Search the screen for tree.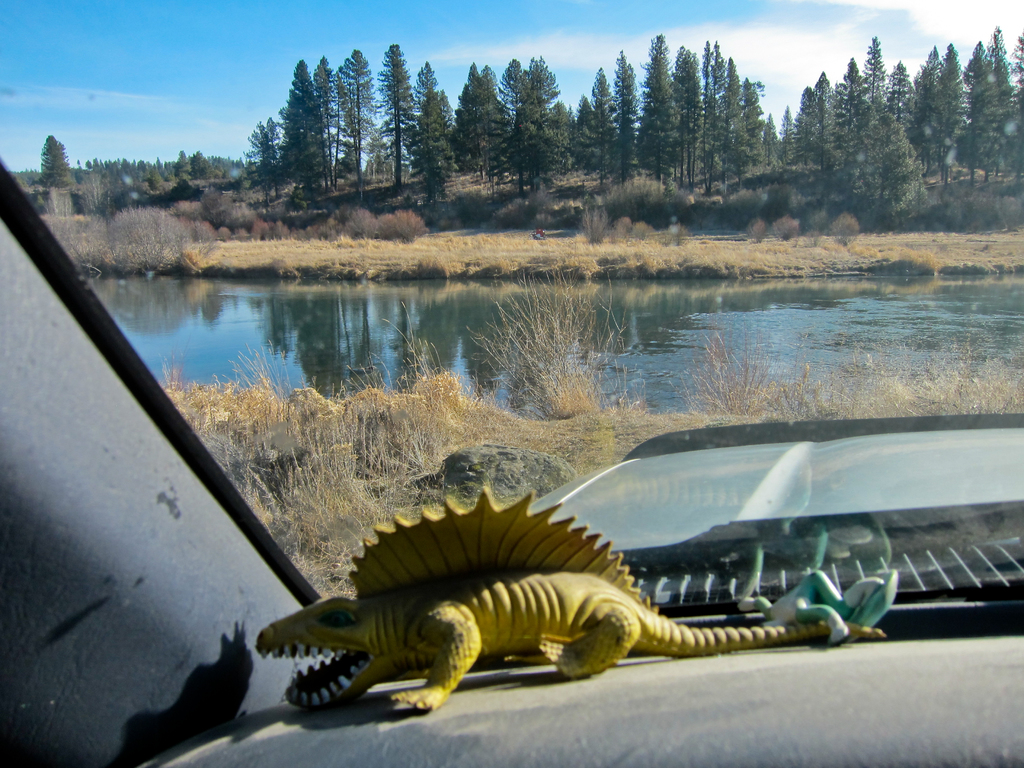
Found at [left=39, top=137, right=74, bottom=192].
